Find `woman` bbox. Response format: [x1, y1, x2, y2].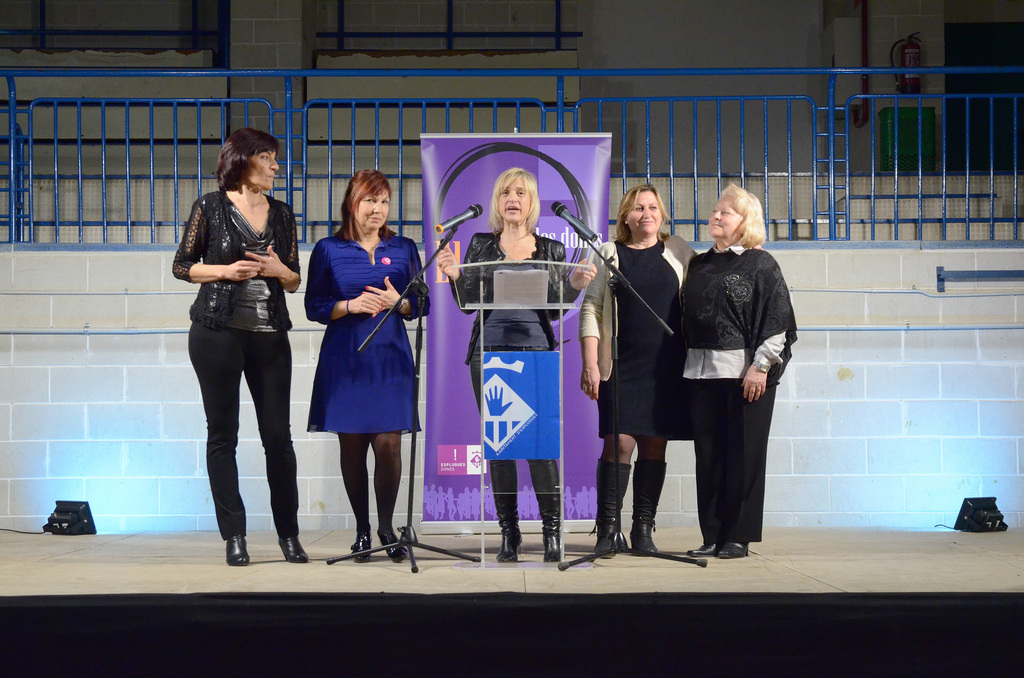
[676, 185, 798, 560].
